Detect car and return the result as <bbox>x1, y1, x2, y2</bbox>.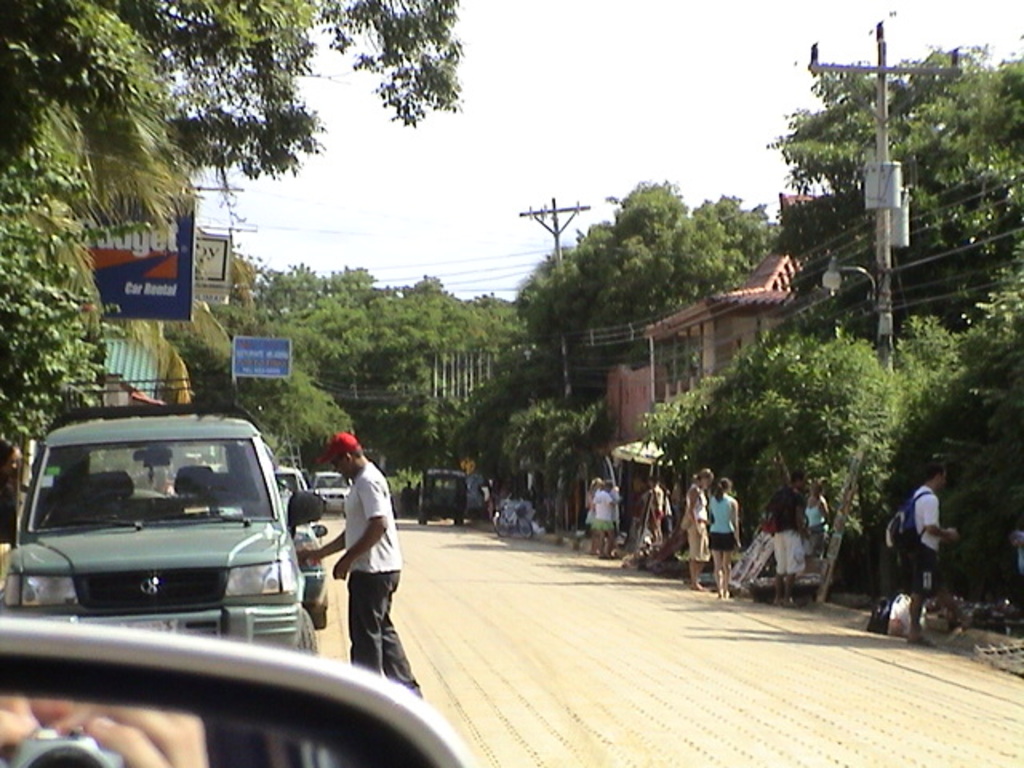
<bbox>278, 472, 328, 630</bbox>.
